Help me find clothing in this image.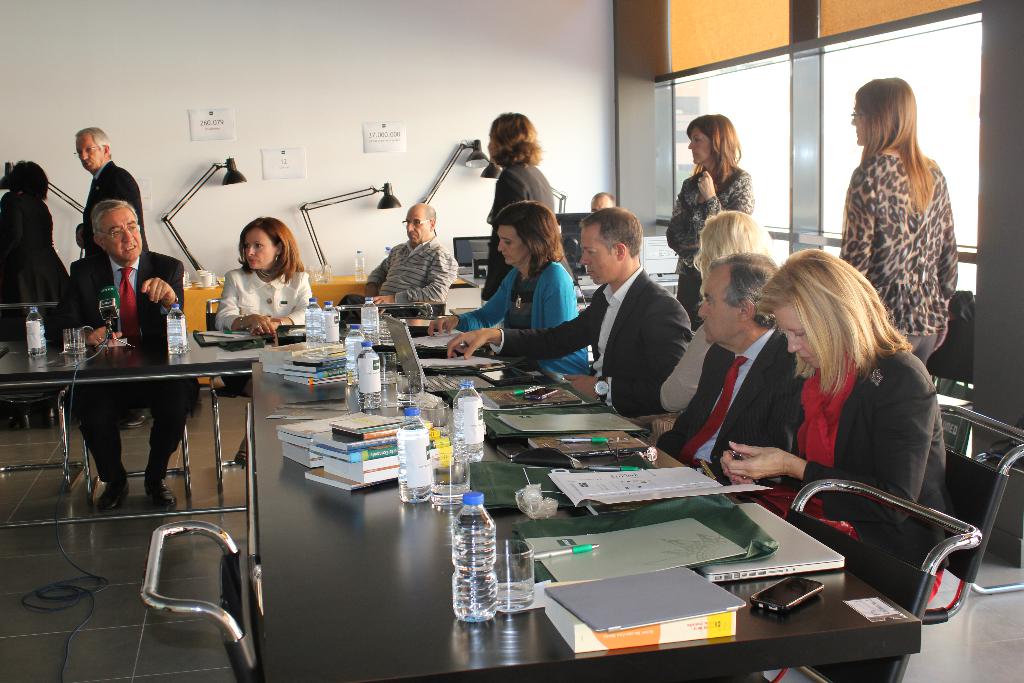
Found it: x1=76, y1=158, x2=152, y2=258.
